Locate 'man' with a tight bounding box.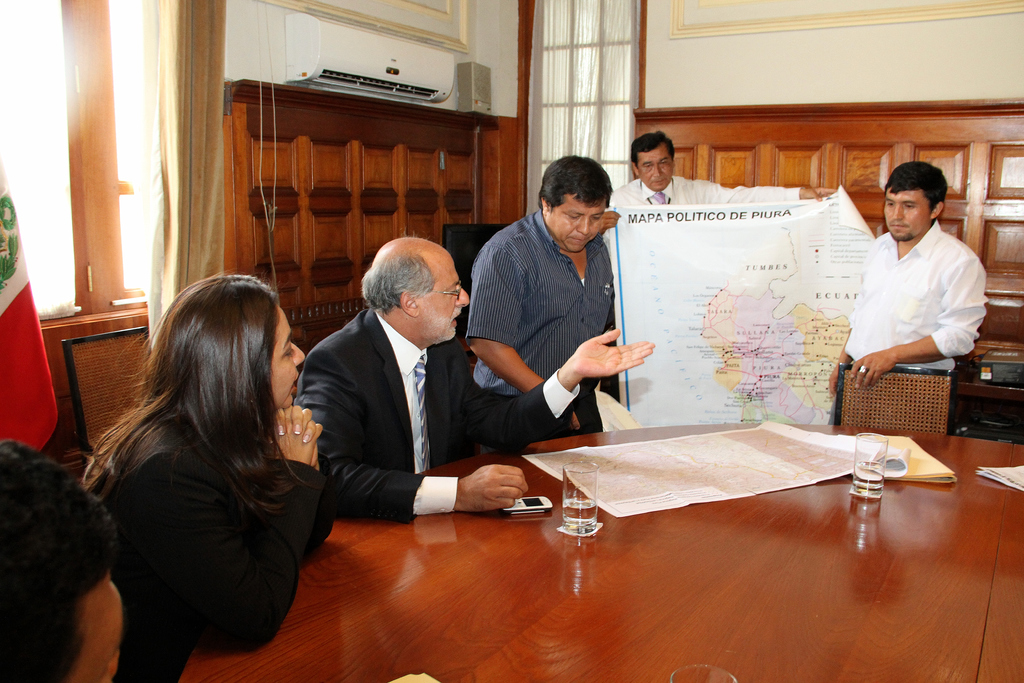
detection(0, 434, 125, 682).
